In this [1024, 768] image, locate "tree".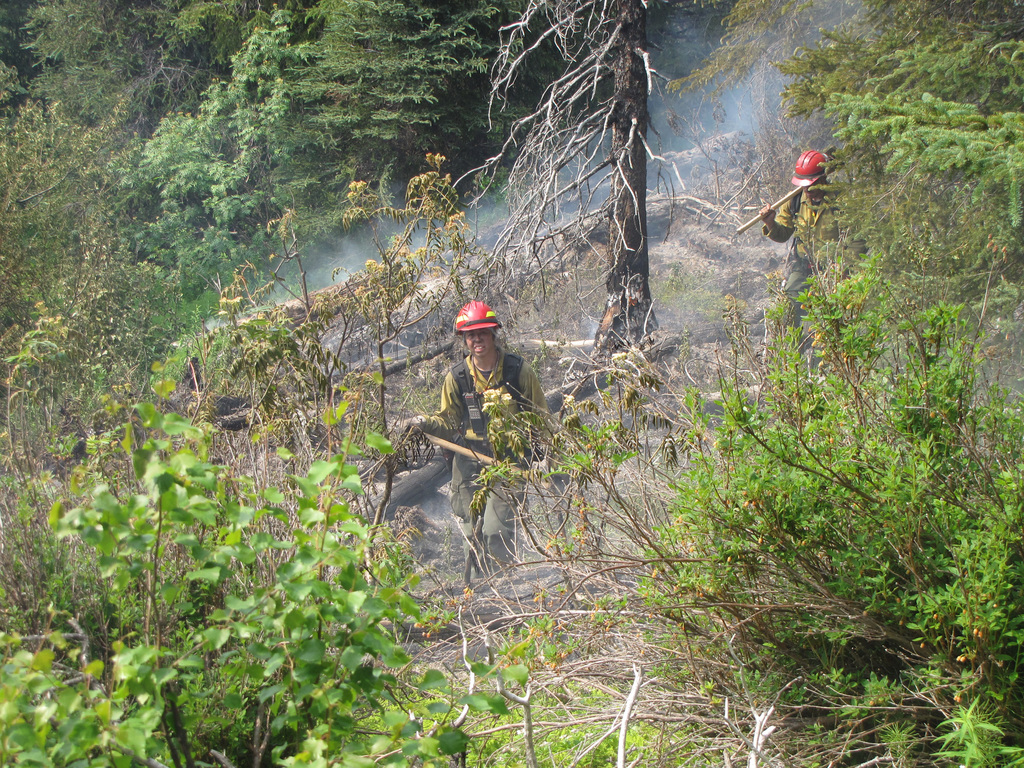
Bounding box: left=444, top=0, right=685, bottom=377.
